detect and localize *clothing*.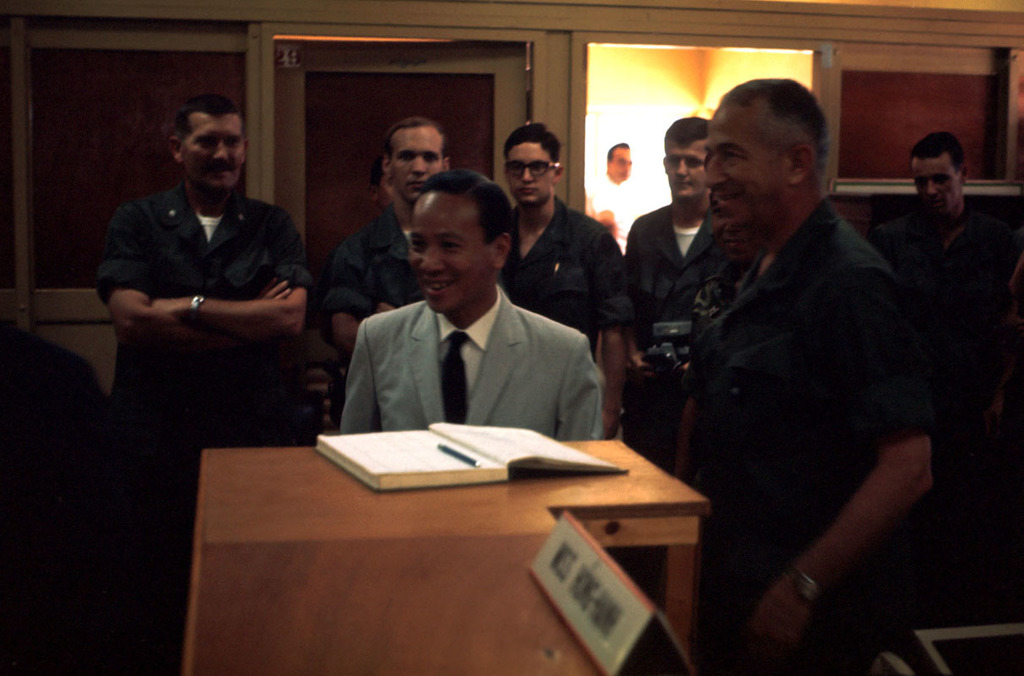
Localized at [882,204,1023,624].
